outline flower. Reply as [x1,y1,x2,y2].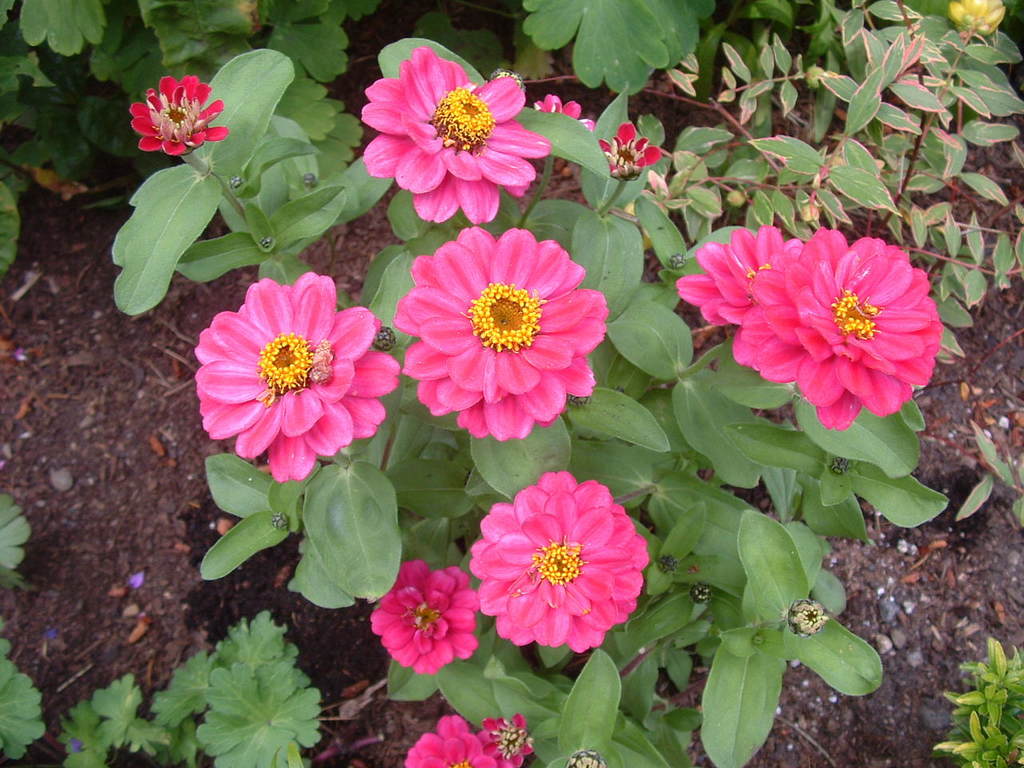
[674,222,804,326].
